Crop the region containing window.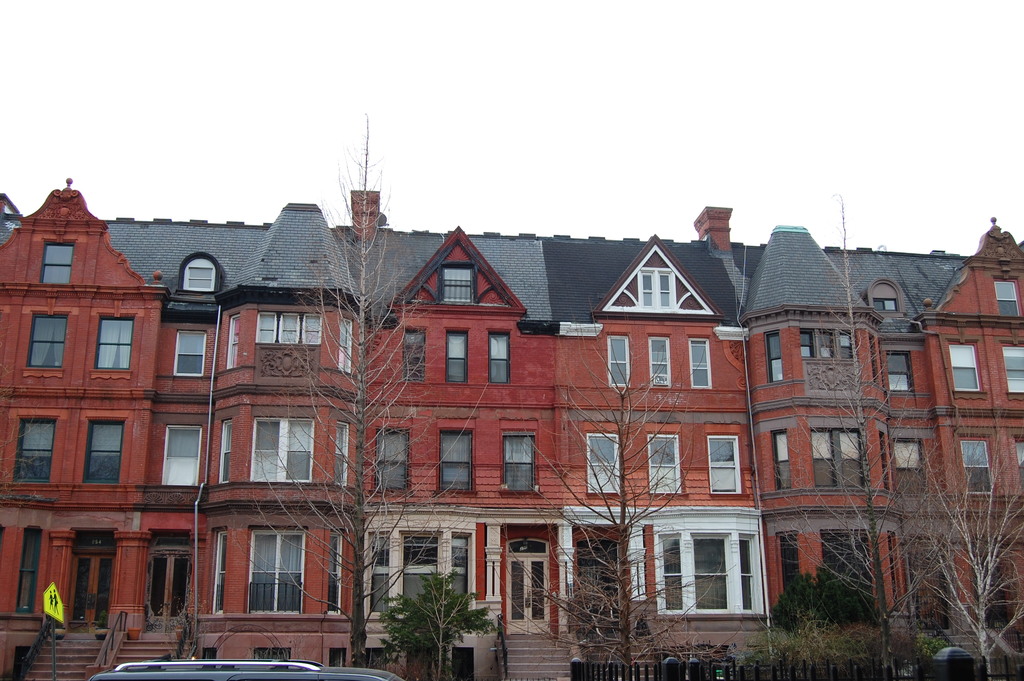
Crop region: {"x1": 775, "y1": 432, "x2": 788, "y2": 486}.
